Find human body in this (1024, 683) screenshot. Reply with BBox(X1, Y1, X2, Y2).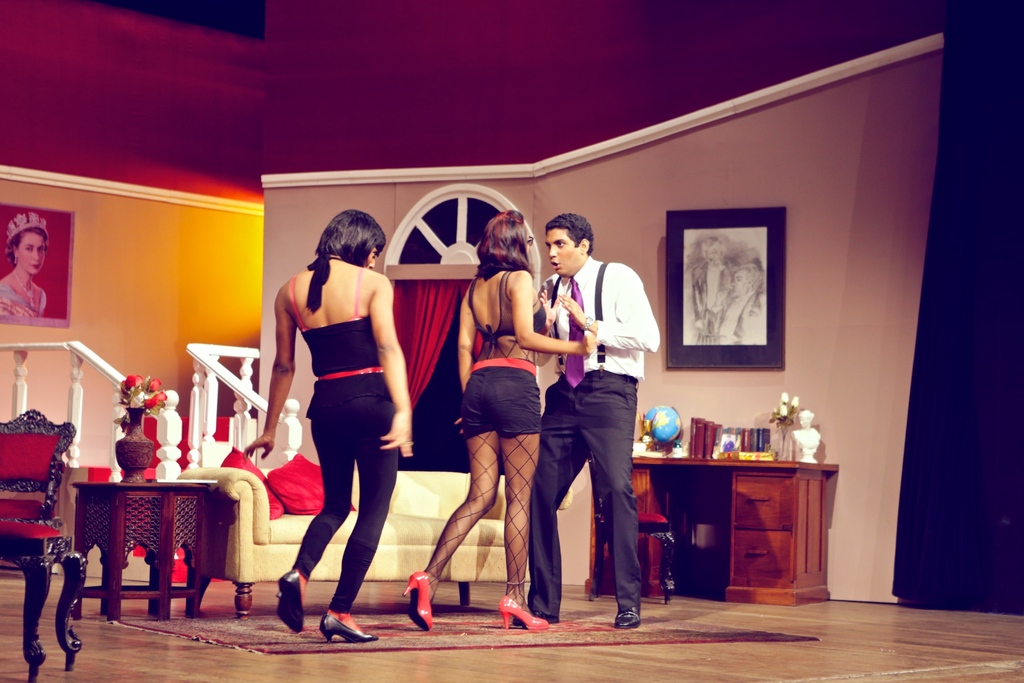
BBox(537, 256, 659, 627).
